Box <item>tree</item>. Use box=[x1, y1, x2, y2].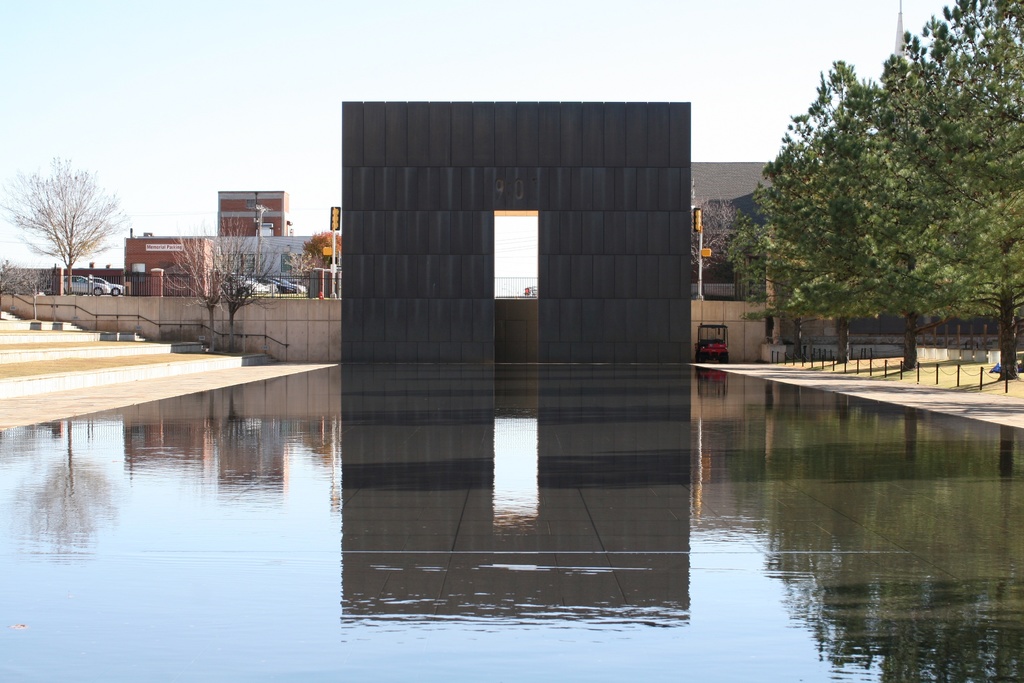
box=[199, 223, 278, 350].
